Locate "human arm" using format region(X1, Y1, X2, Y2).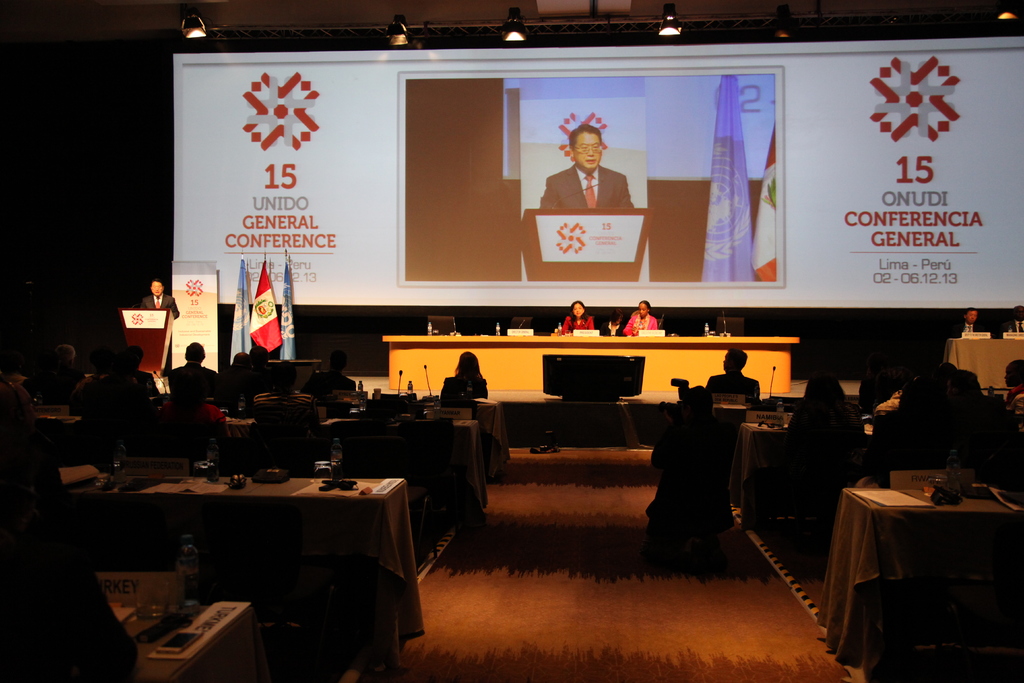
region(138, 298, 150, 310).
